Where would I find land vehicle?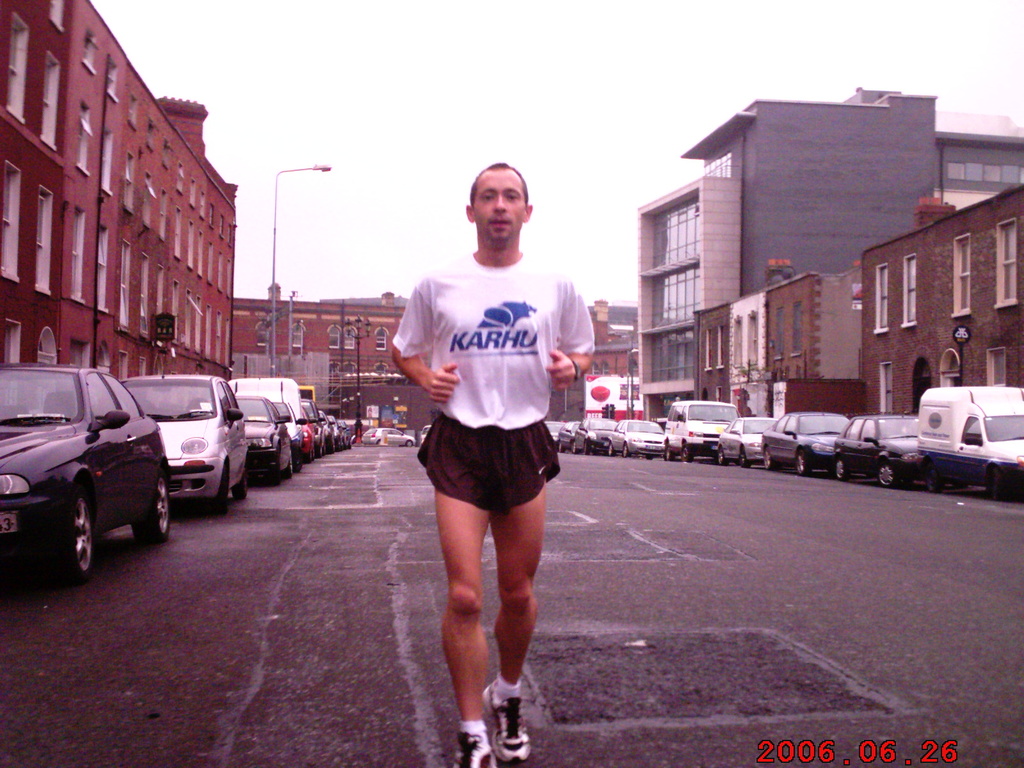
At (left=918, top=386, right=1023, bottom=508).
